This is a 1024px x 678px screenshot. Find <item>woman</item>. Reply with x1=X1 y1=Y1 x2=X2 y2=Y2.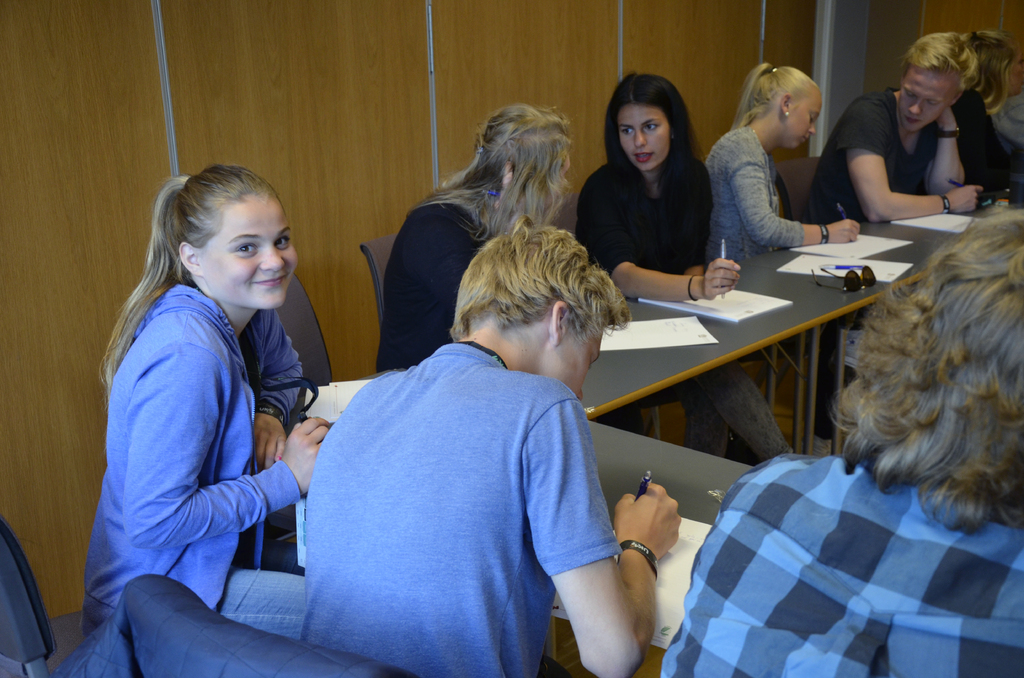
x1=81 y1=165 x2=359 y2=650.
